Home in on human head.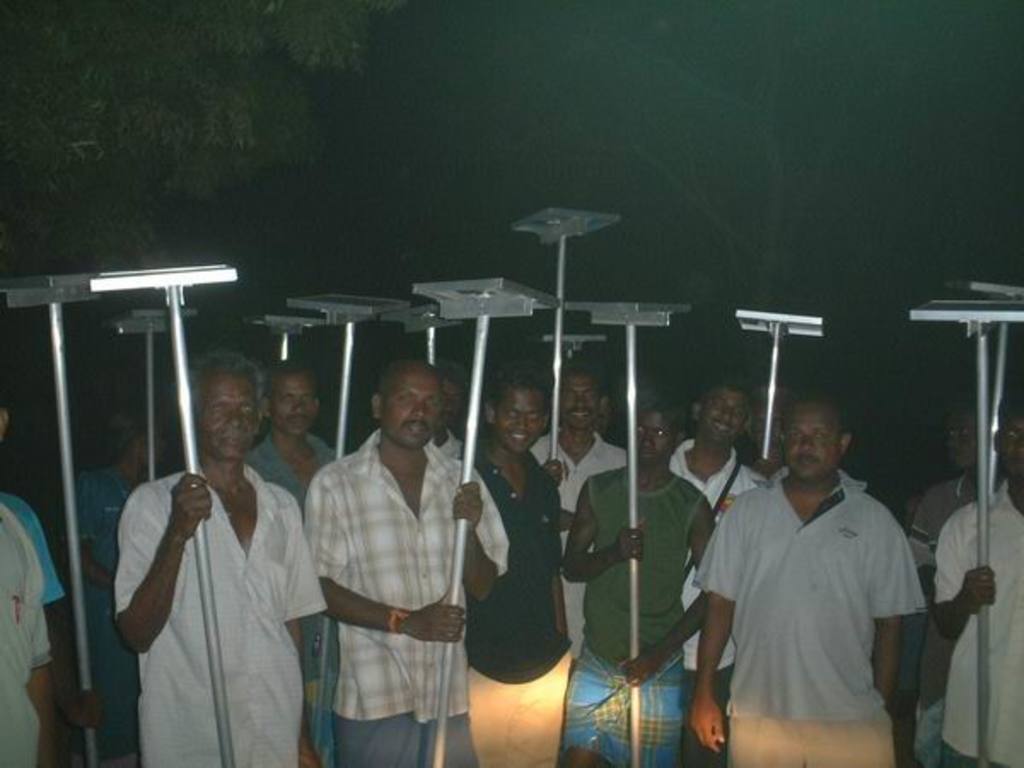
Homed in at (189,346,261,464).
